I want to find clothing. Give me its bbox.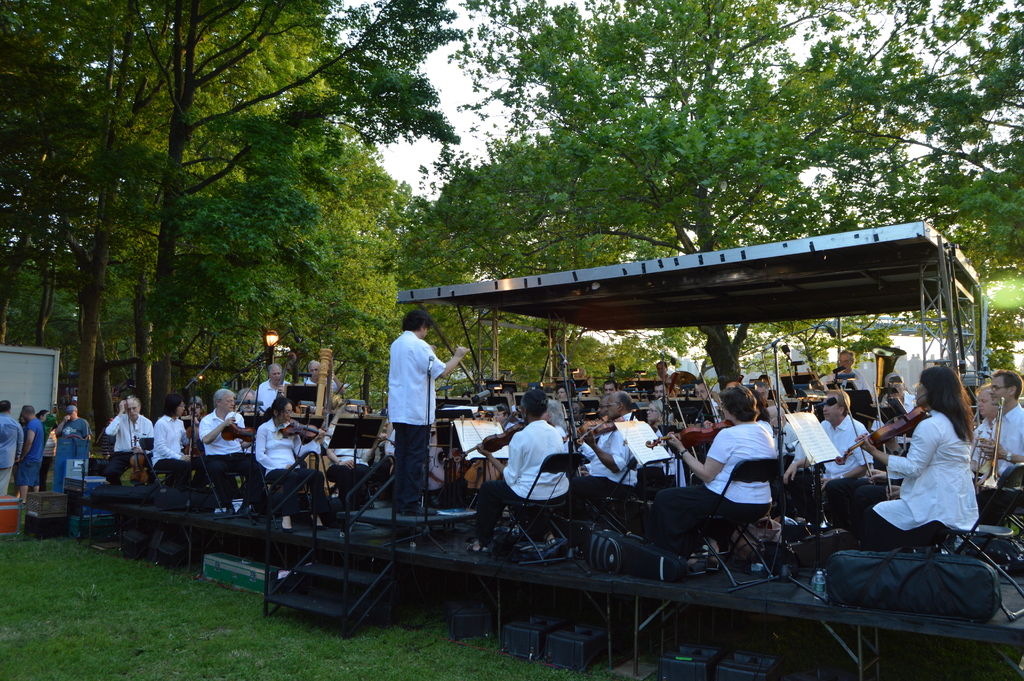
(819,365,875,420).
